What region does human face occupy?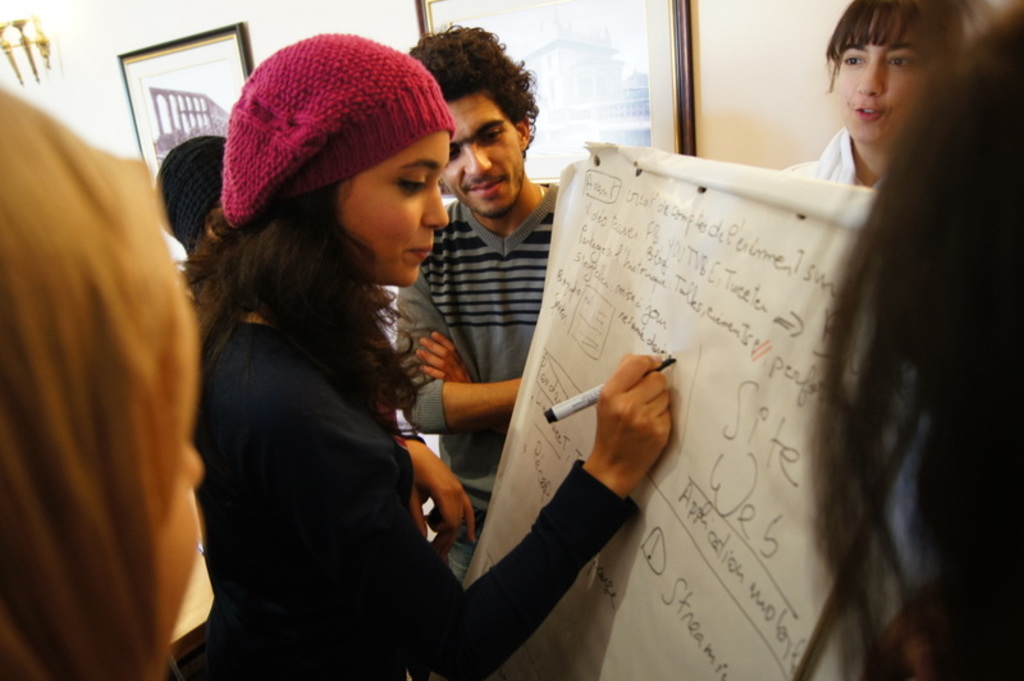
l=330, t=132, r=445, b=291.
